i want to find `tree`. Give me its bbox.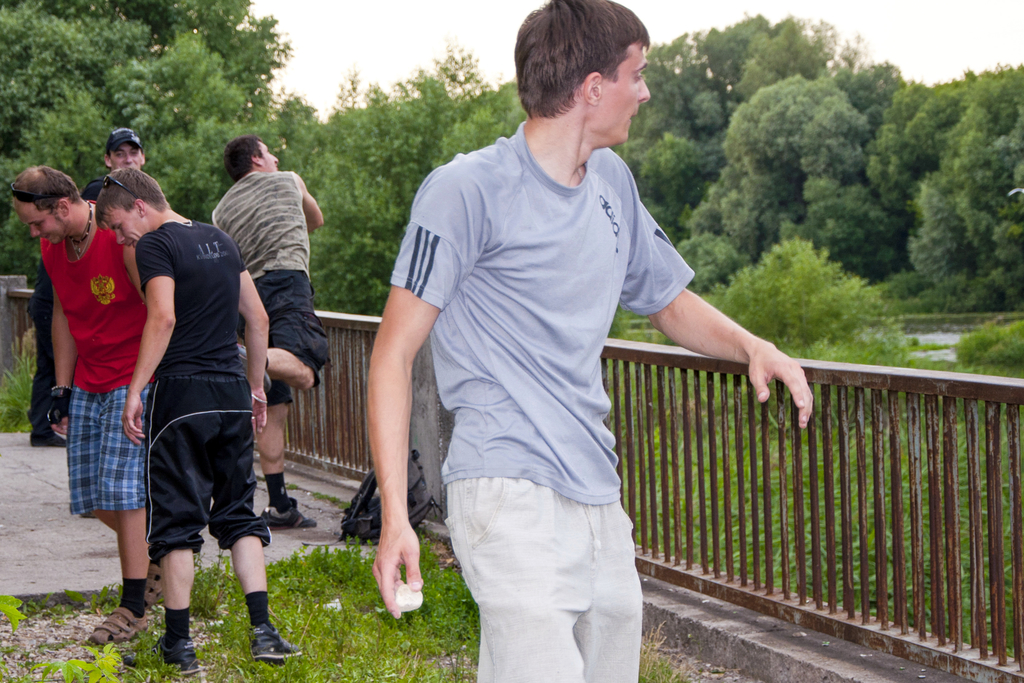
pyautogui.locateOnScreen(898, 88, 1015, 297).
